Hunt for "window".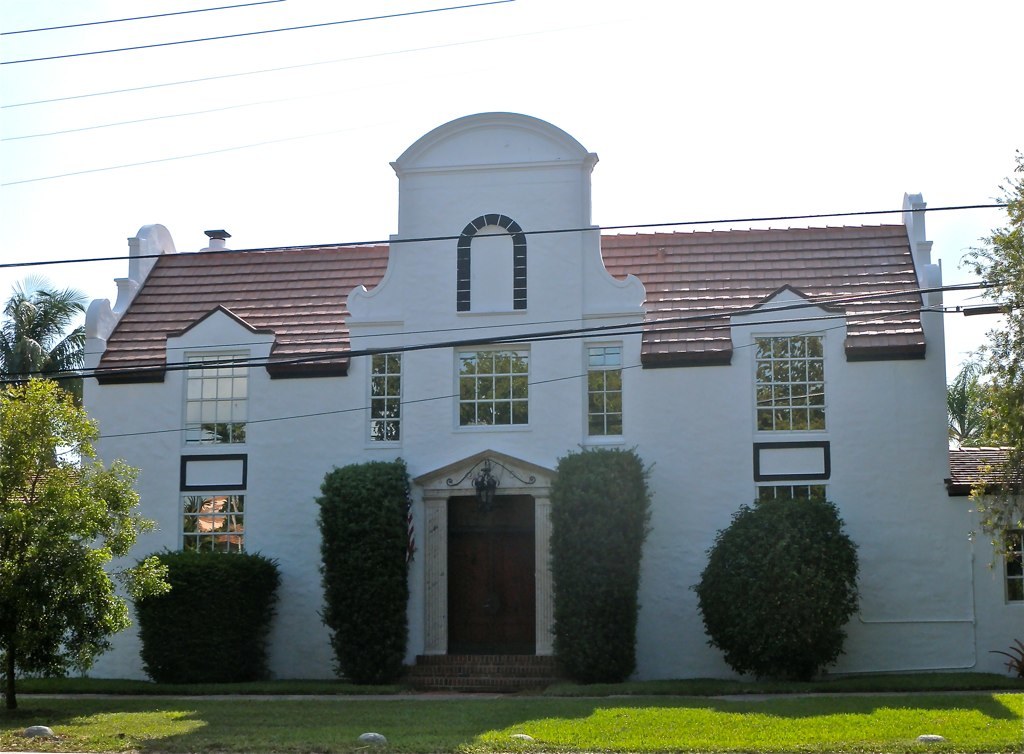
Hunted down at left=363, top=353, right=400, bottom=443.
